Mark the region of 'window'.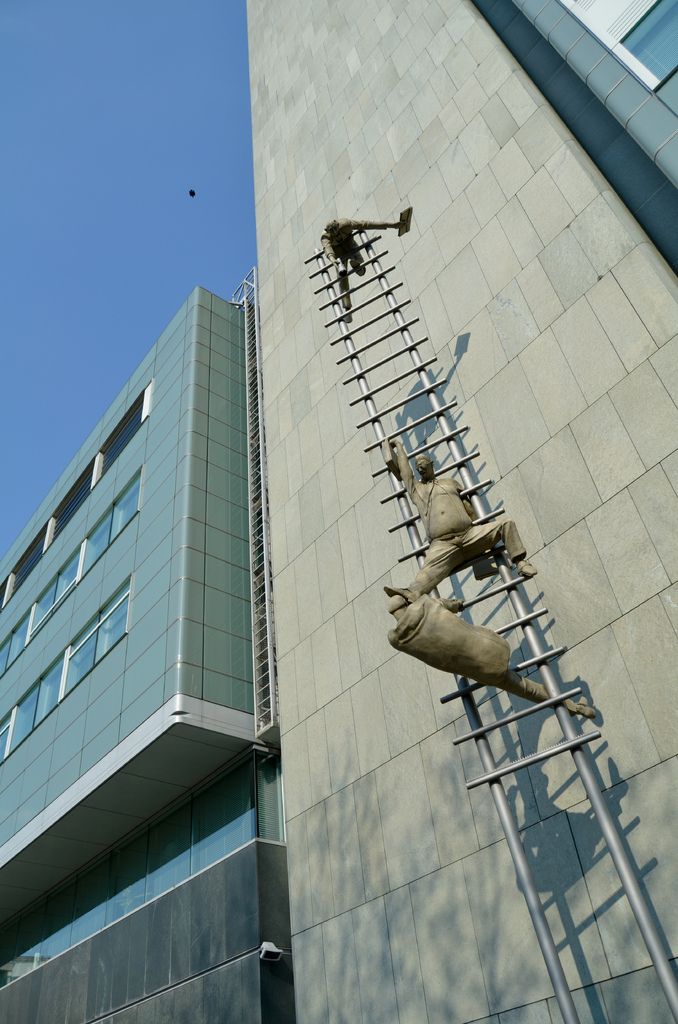
Region: rect(26, 539, 83, 646).
